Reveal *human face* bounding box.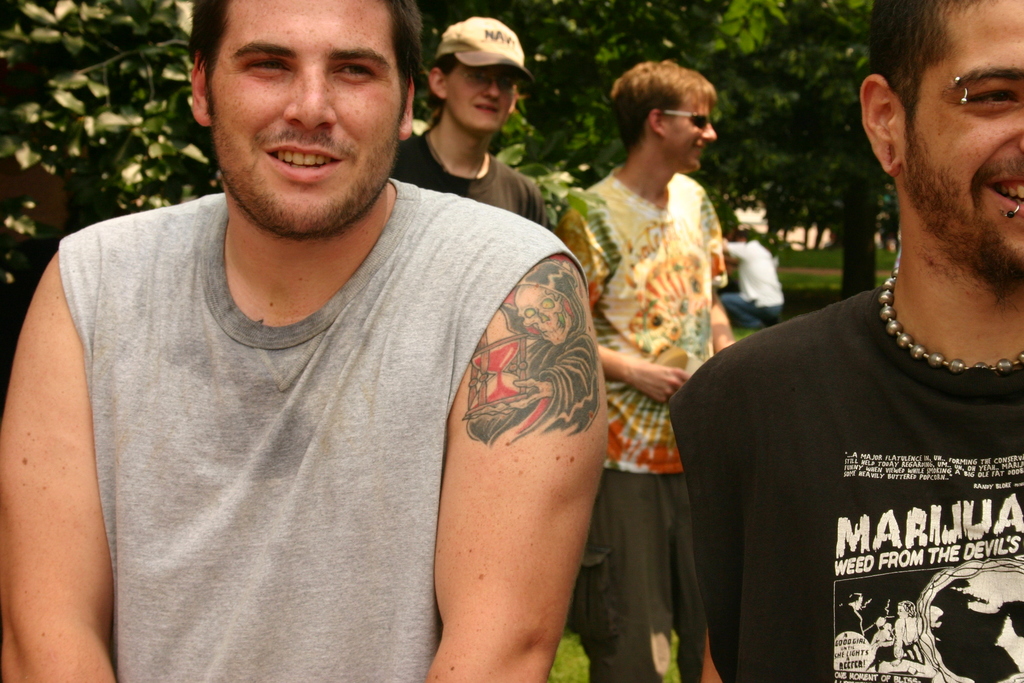
Revealed: l=209, t=0, r=399, b=238.
